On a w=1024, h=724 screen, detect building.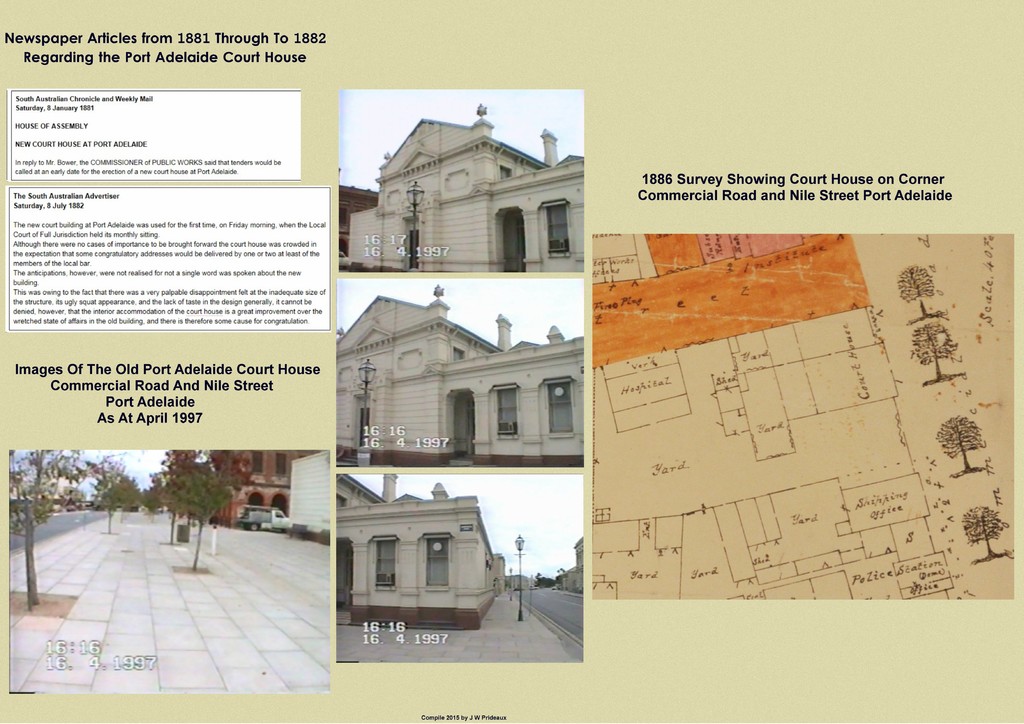
337,471,508,629.
